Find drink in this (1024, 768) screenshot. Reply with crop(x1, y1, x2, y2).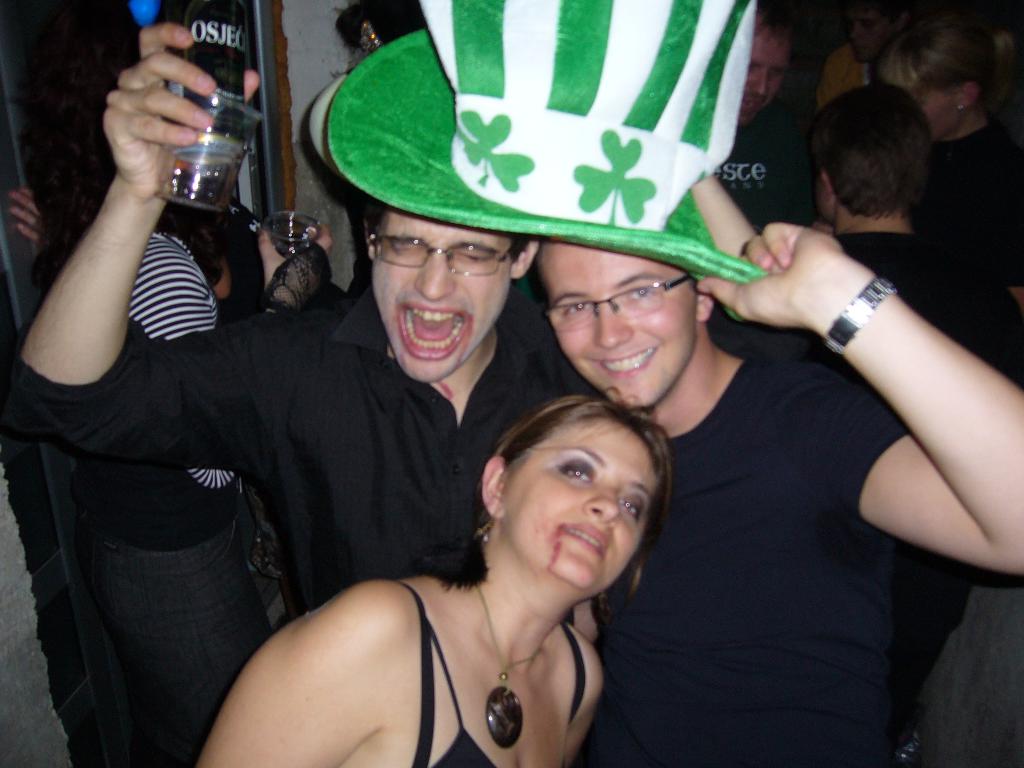
crop(269, 221, 307, 254).
